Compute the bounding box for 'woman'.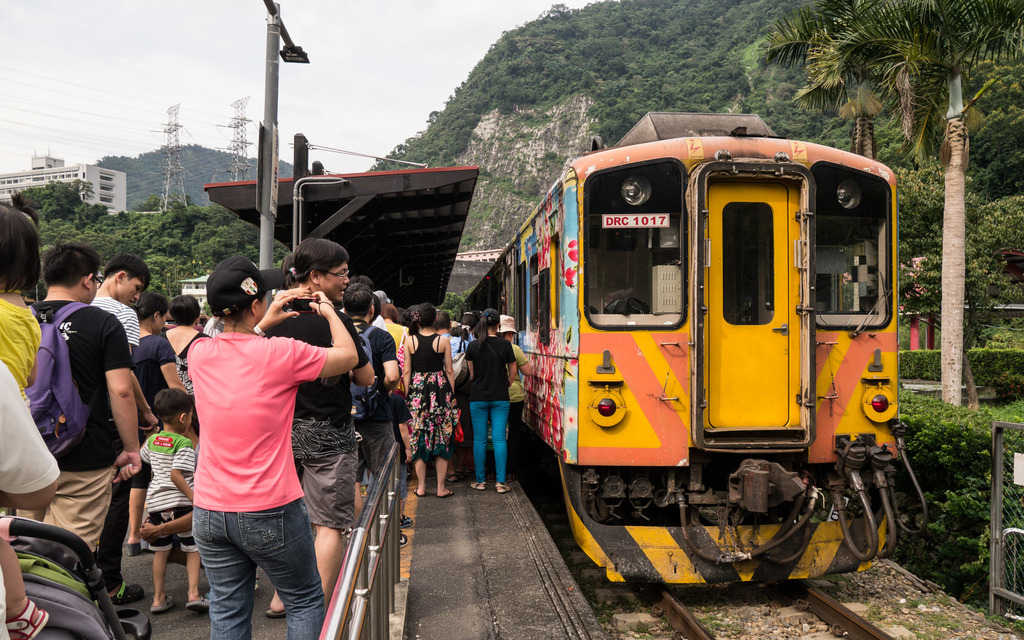
locate(161, 290, 214, 380).
